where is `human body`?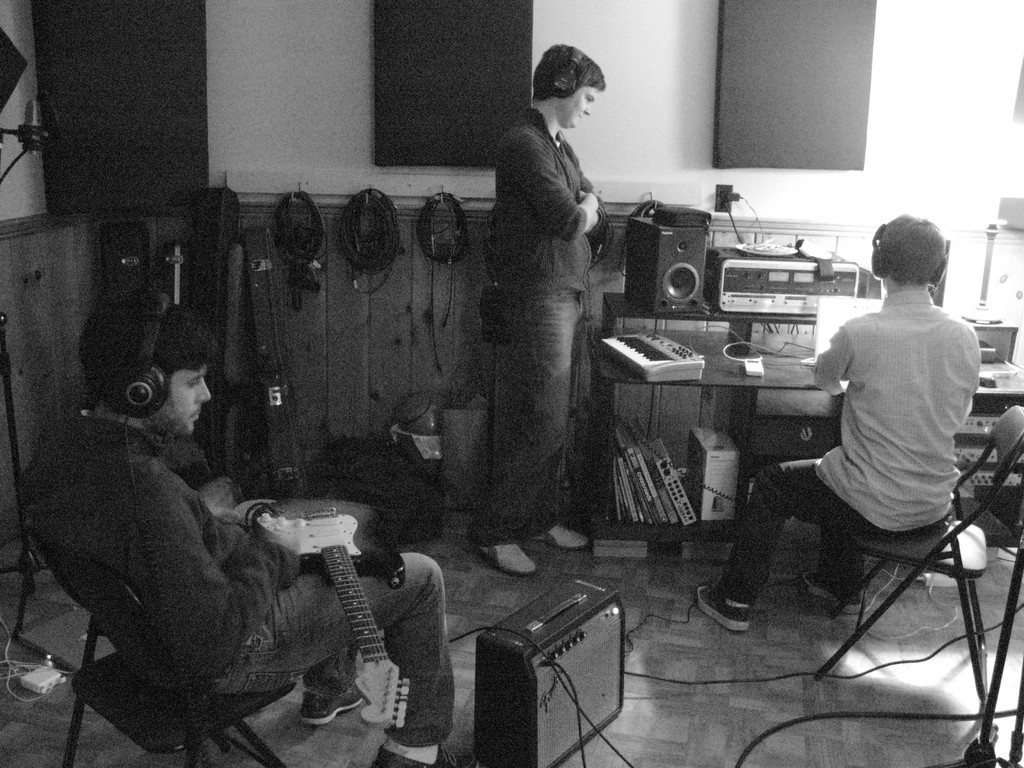
461:93:625:577.
